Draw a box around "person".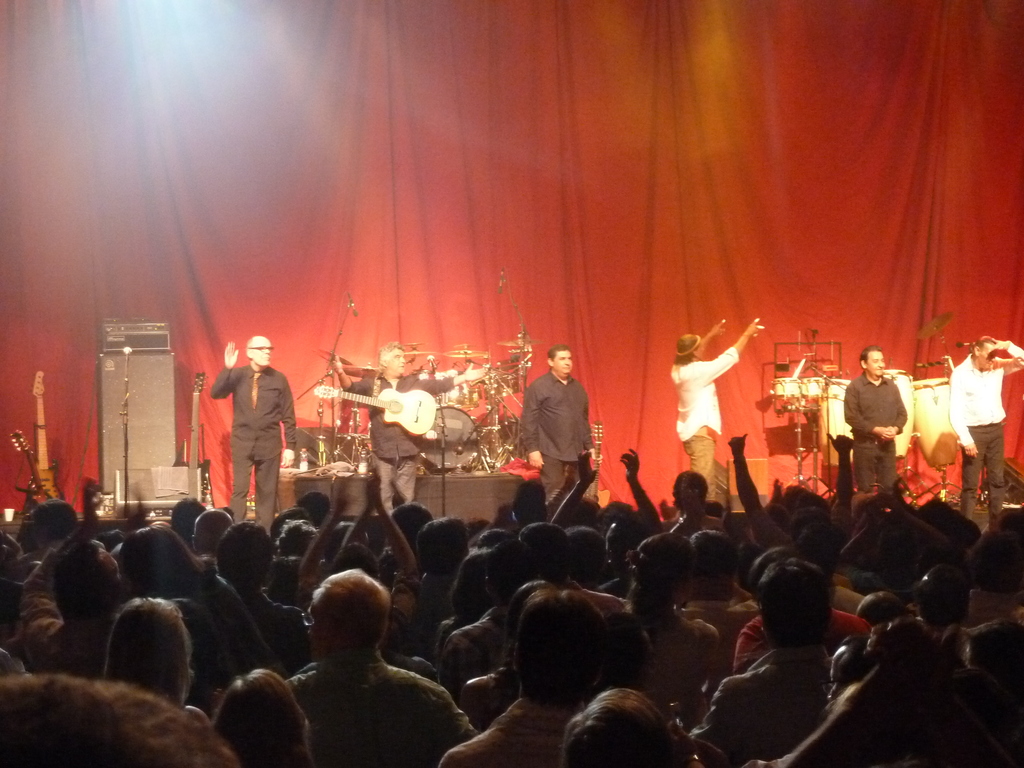
<bbox>523, 351, 600, 514</bbox>.
